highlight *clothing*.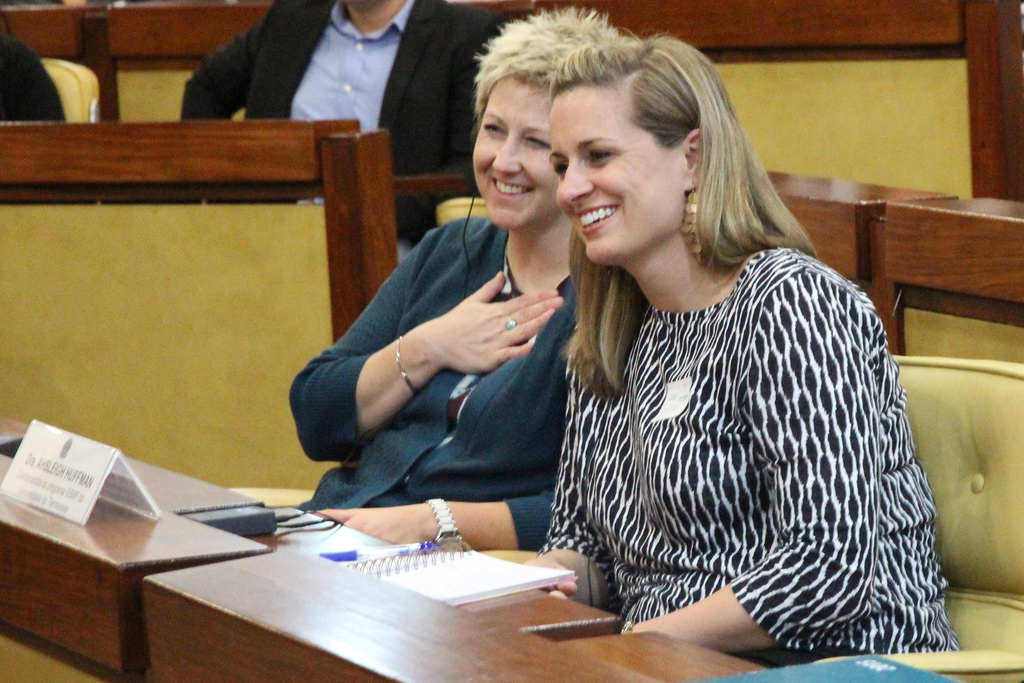
Highlighted region: box=[518, 202, 969, 672].
